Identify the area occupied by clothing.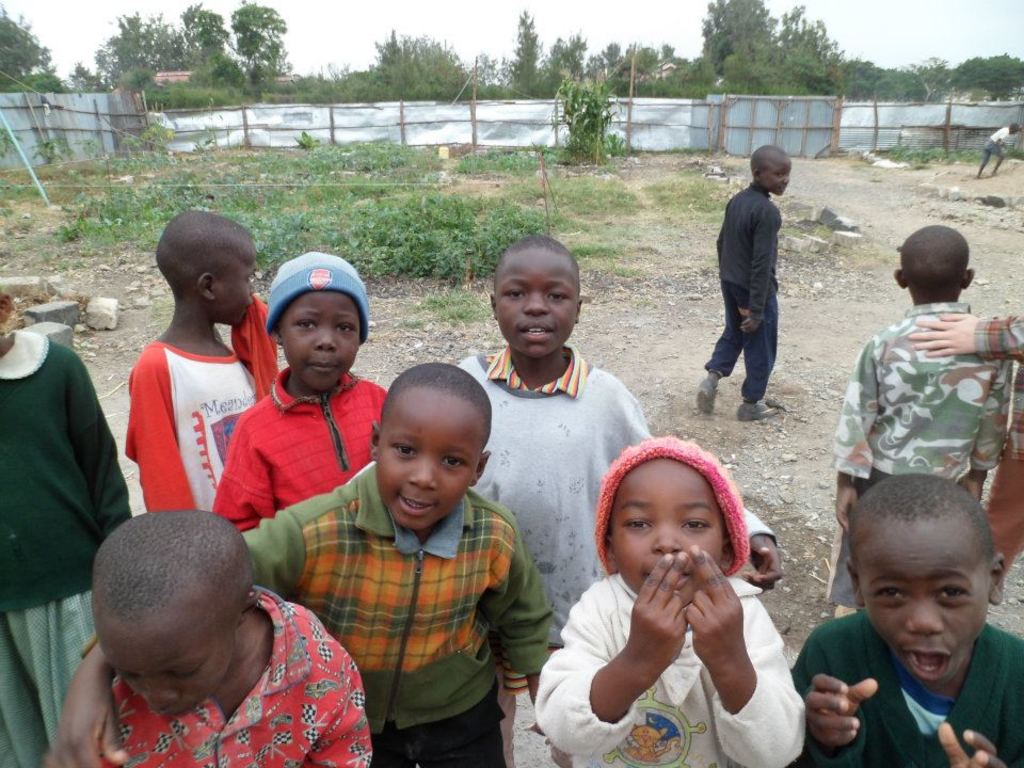
Area: 976,127,1010,167.
